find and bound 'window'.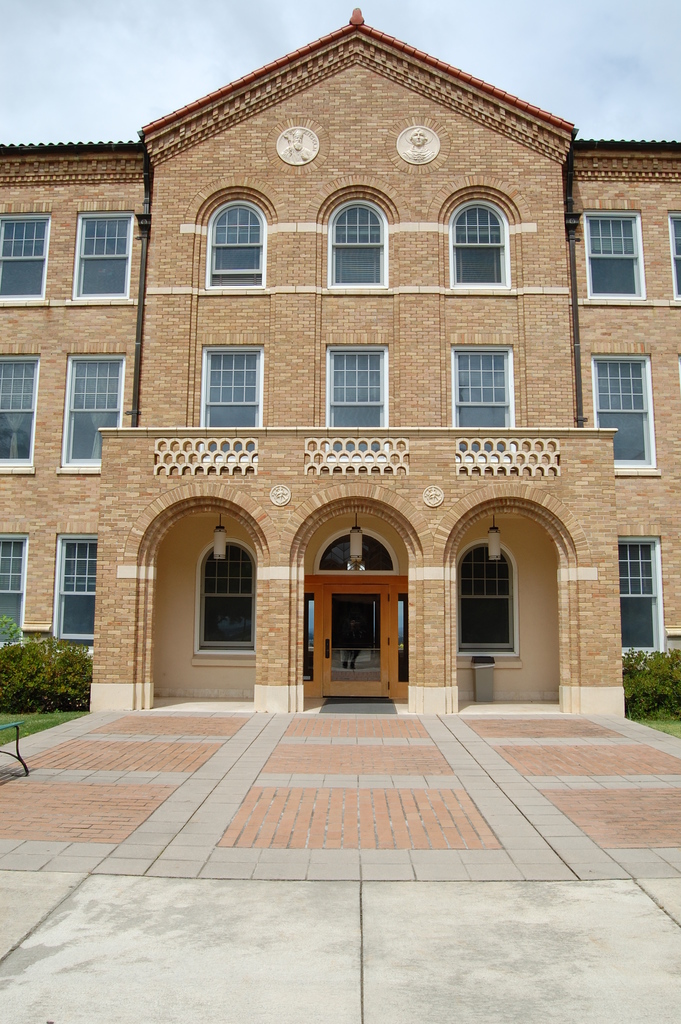
Bound: 663 200 680 295.
